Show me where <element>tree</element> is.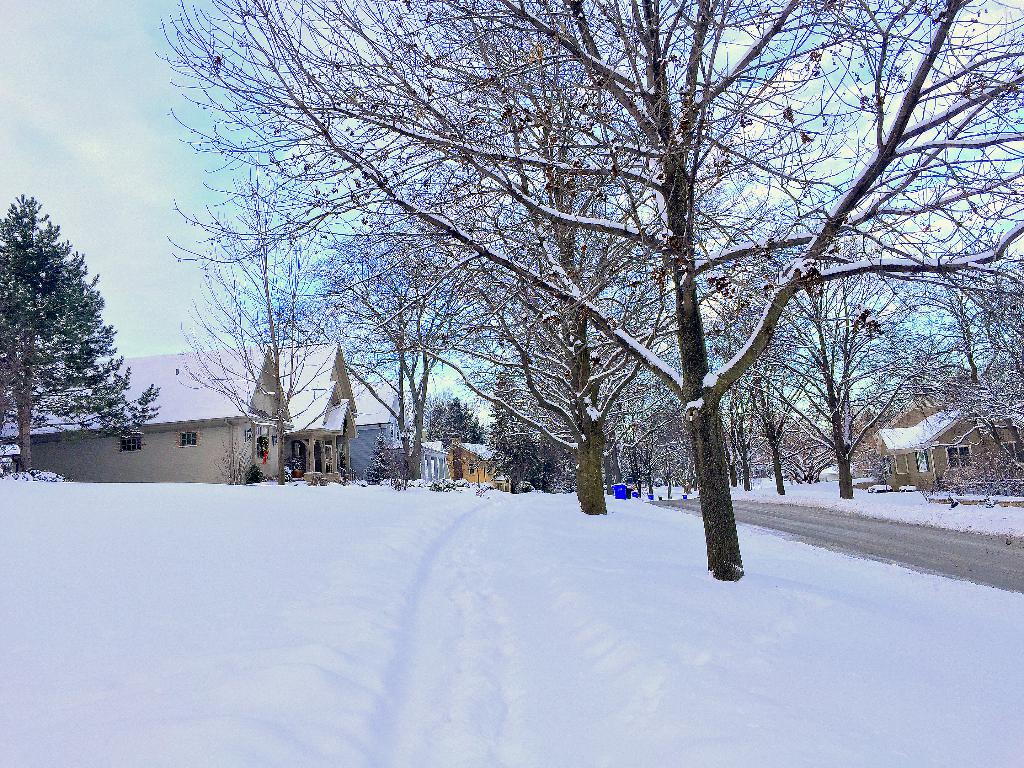
<element>tree</element> is at {"left": 9, "top": 190, "right": 130, "bottom": 477}.
